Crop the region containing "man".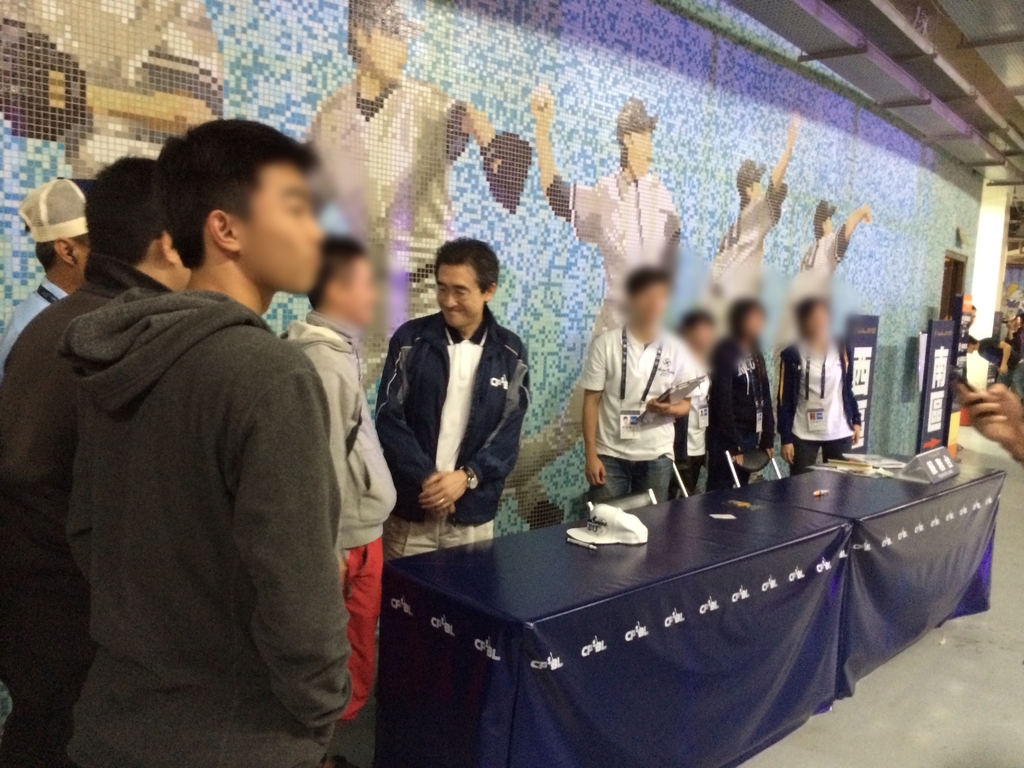
Crop region: {"left": 0, "top": 176, "right": 93, "bottom": 356}.
